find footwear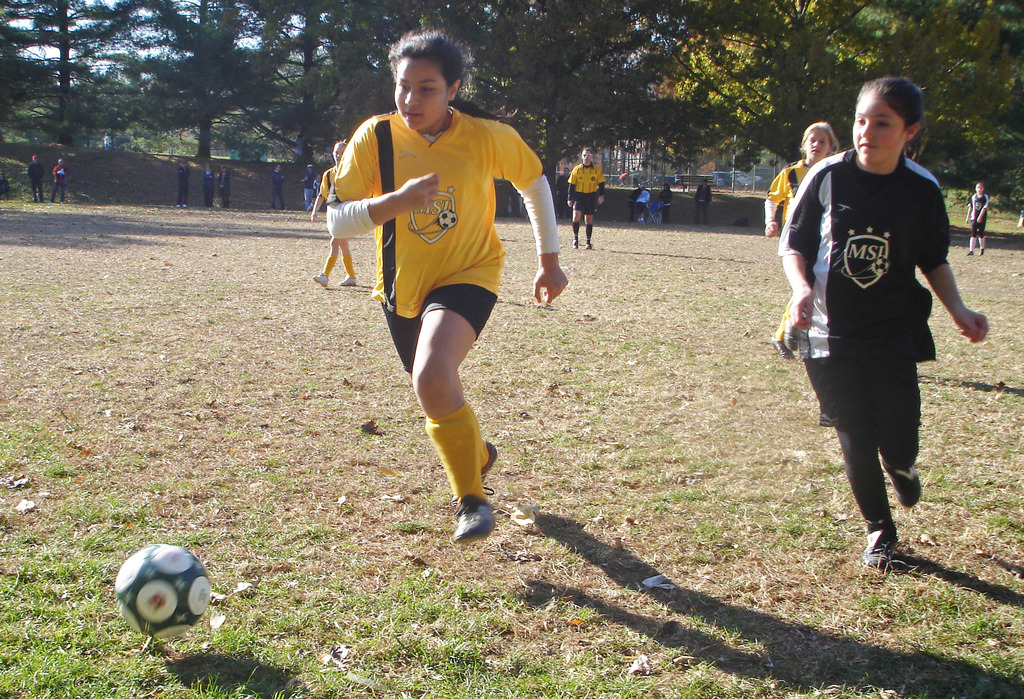
box=[882, 460, 922, 510]
